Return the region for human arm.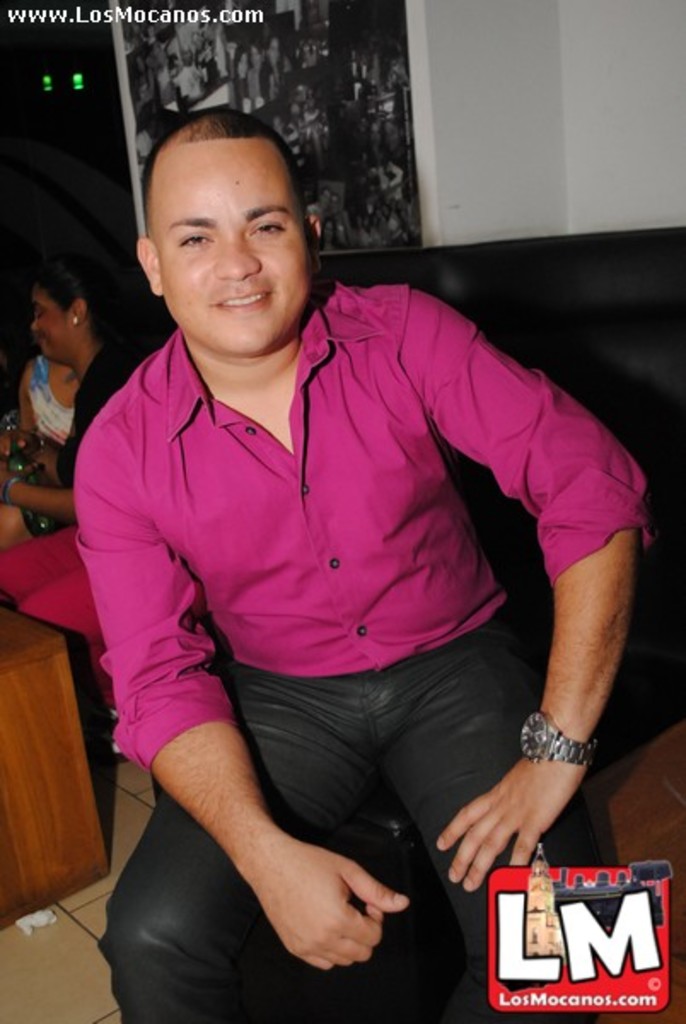
bbox=[118, 589, 406, 1000].
